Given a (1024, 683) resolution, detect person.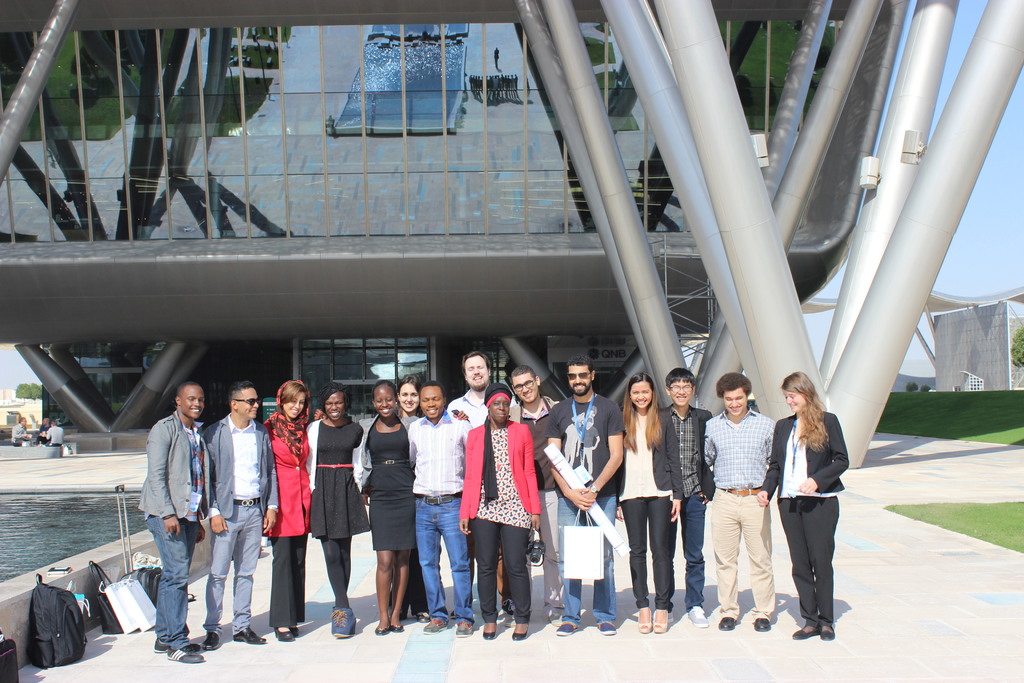
[10,416,33,445].
